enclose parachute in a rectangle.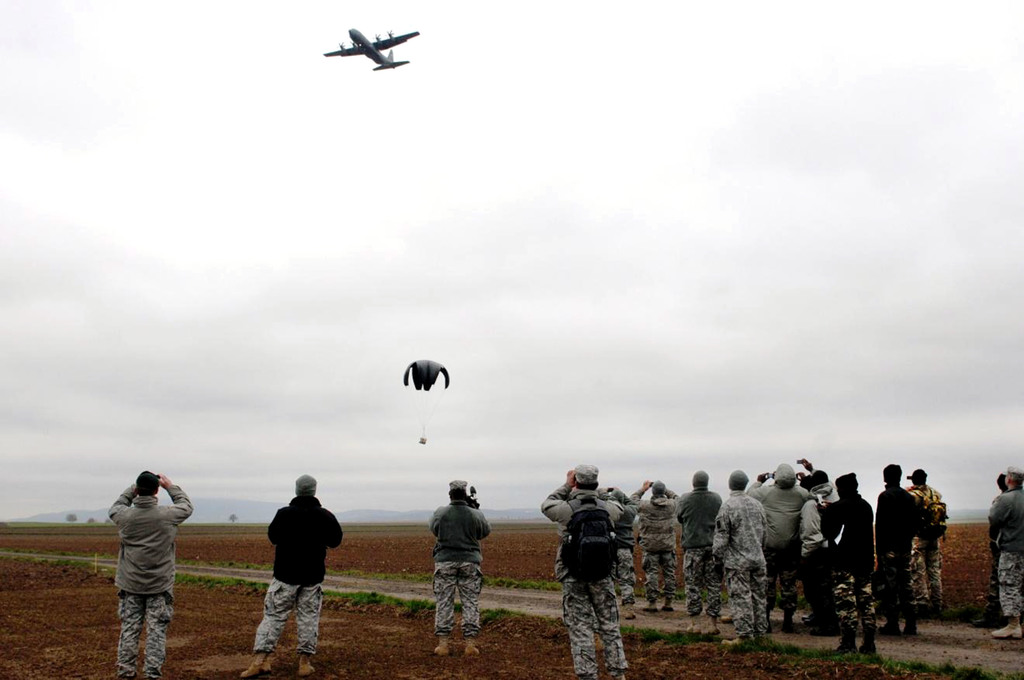
region(402, 357, 454, 472).
